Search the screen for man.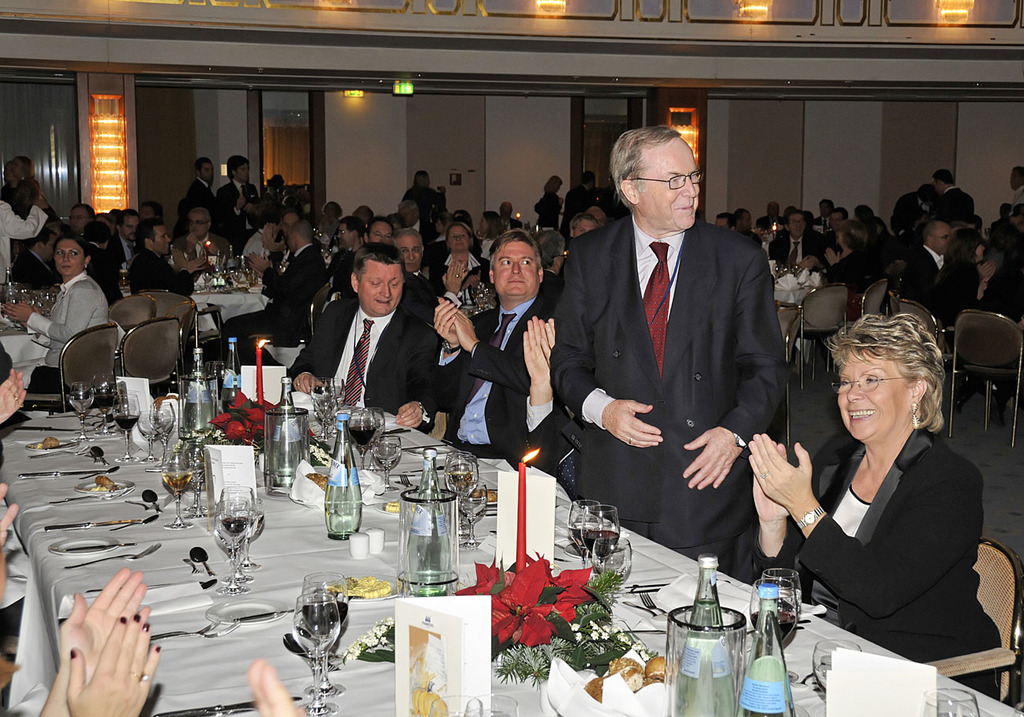
Found at <region>0, 196, 54, 279</region>.
